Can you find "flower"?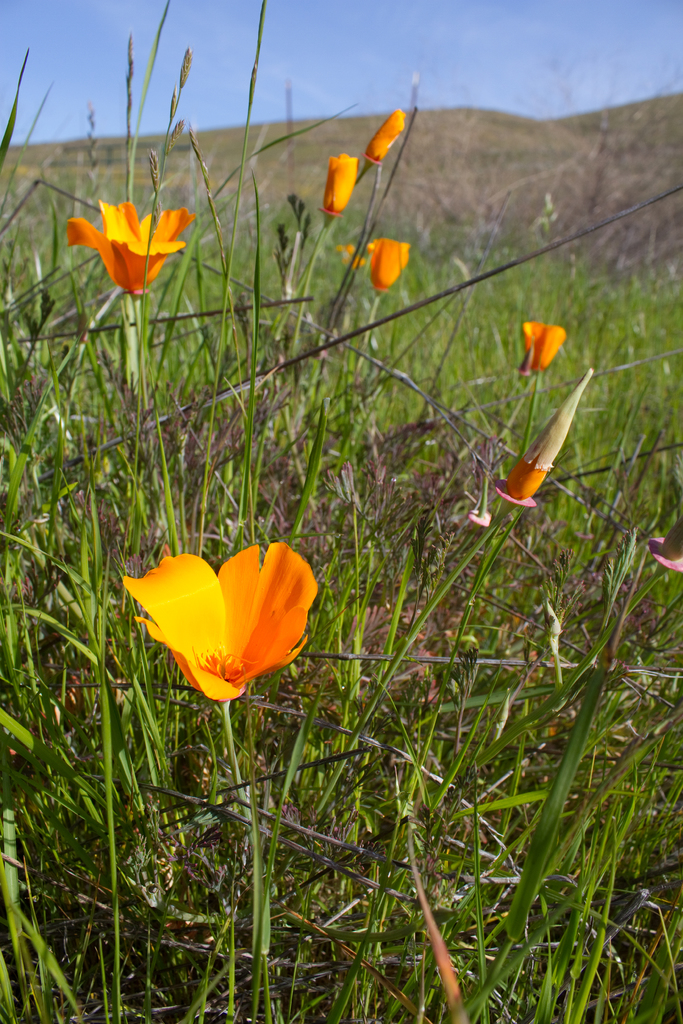
Yes, bounding box: 361/110/414/173.
